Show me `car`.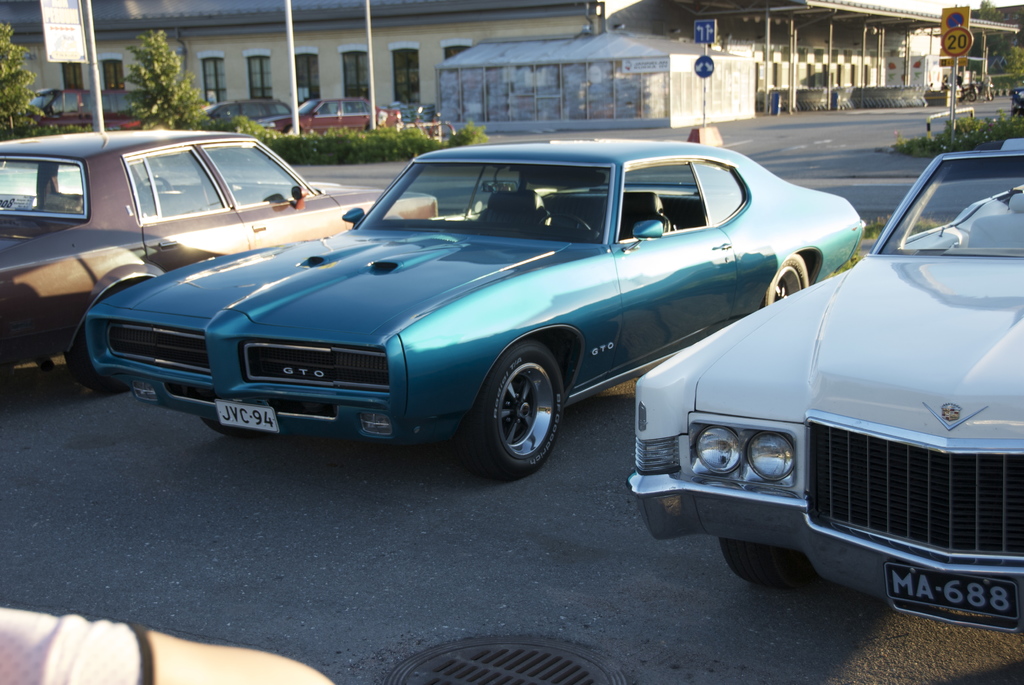
`car` is here: 286,93,409,133.
